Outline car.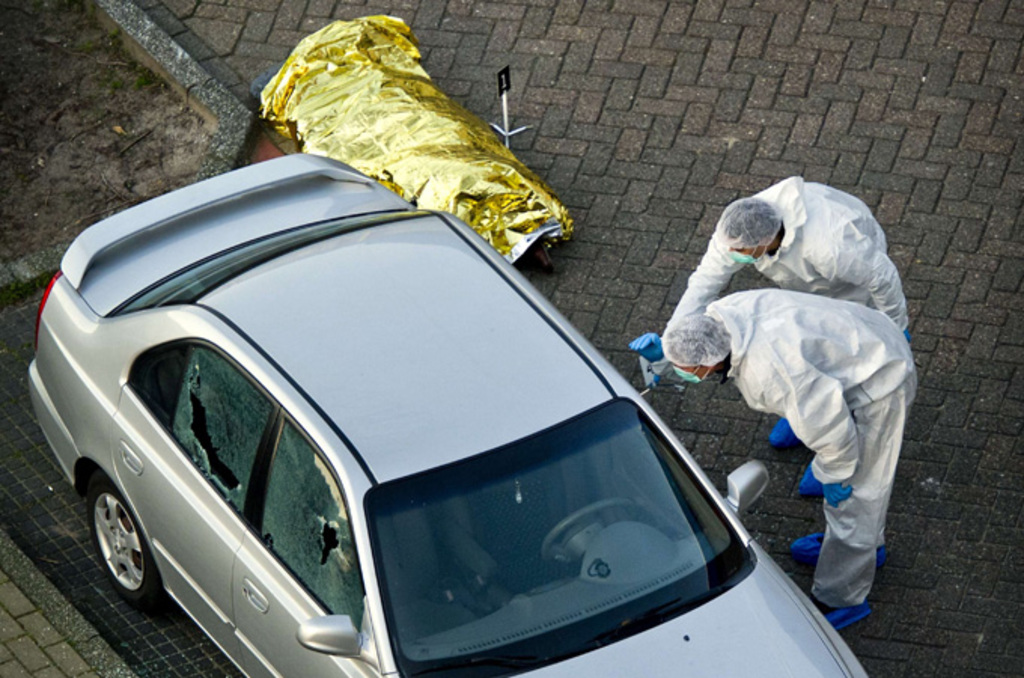
Outline: bbox=(0, 146, 885, 676).
